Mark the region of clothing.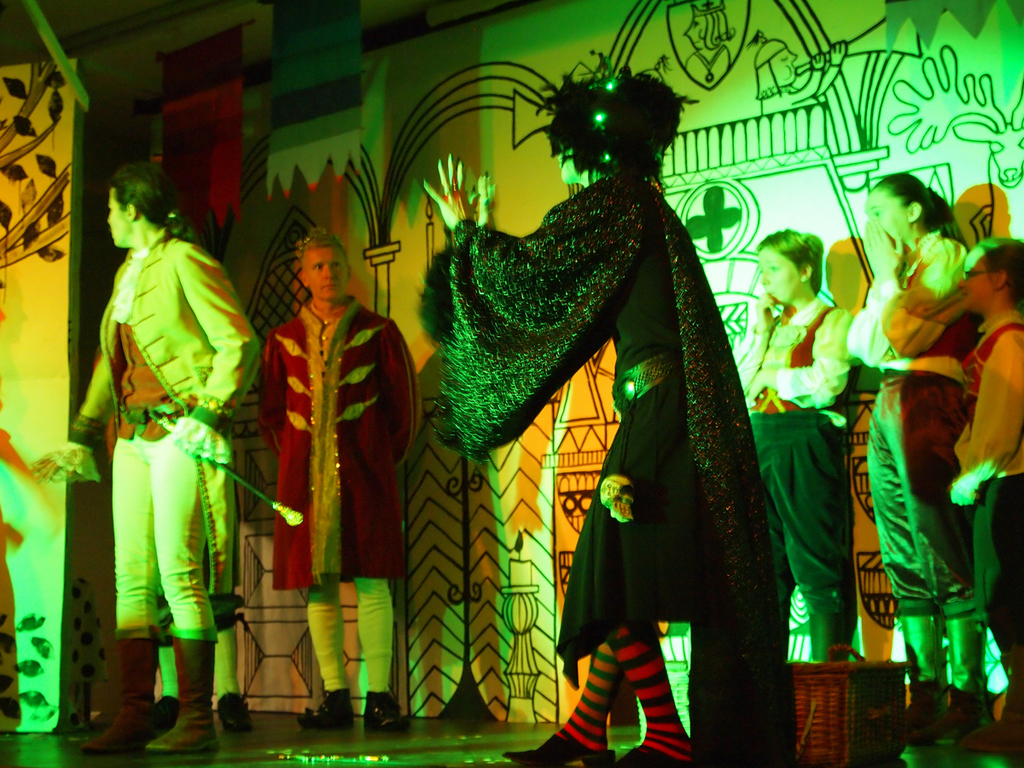
Region: crop(437, 96, 796, 767).
